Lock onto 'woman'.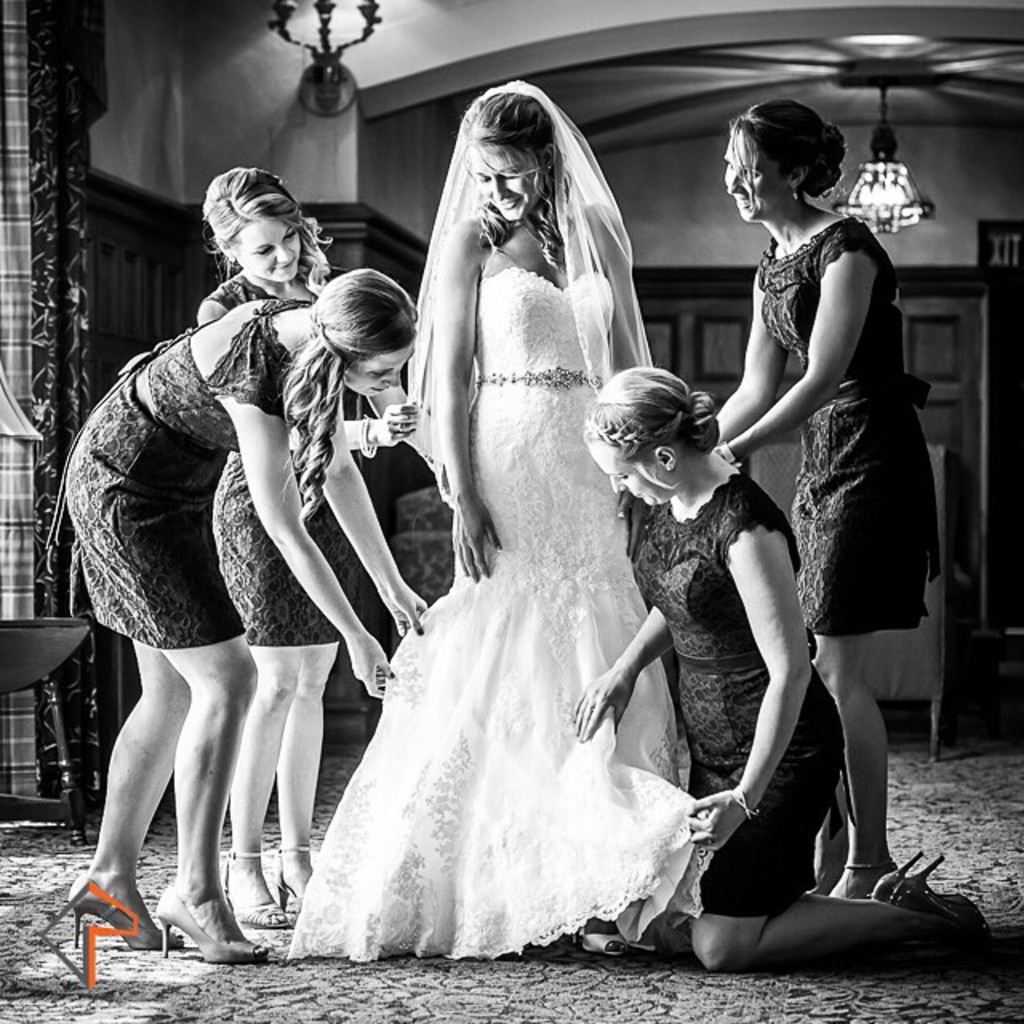
Locked: 341 54 707 1006.
